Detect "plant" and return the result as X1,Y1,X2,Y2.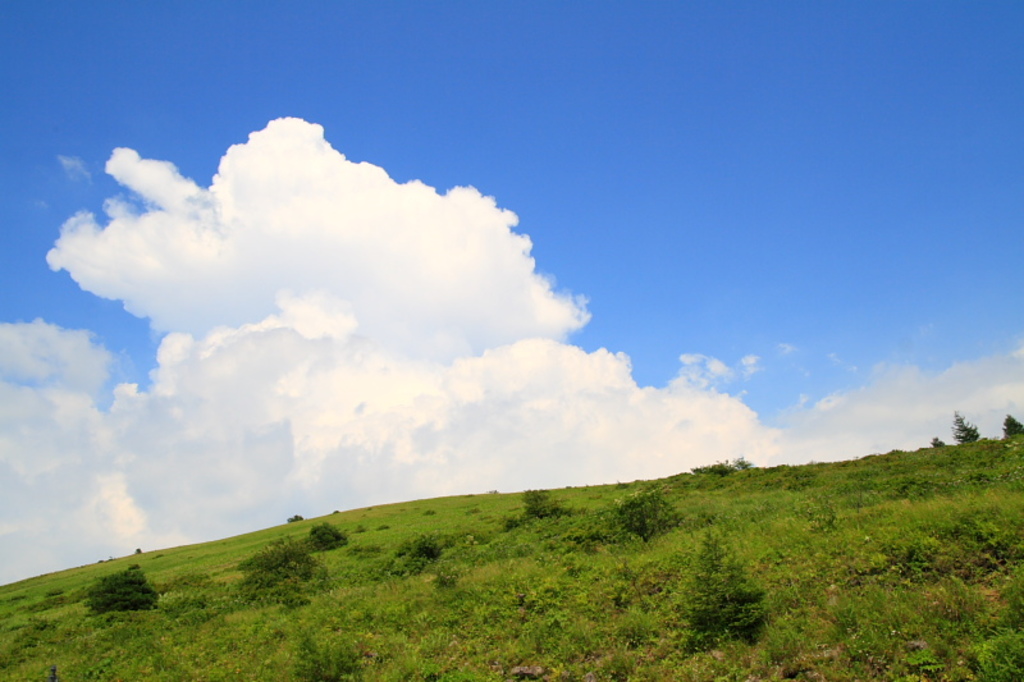
691,453,755,476.
